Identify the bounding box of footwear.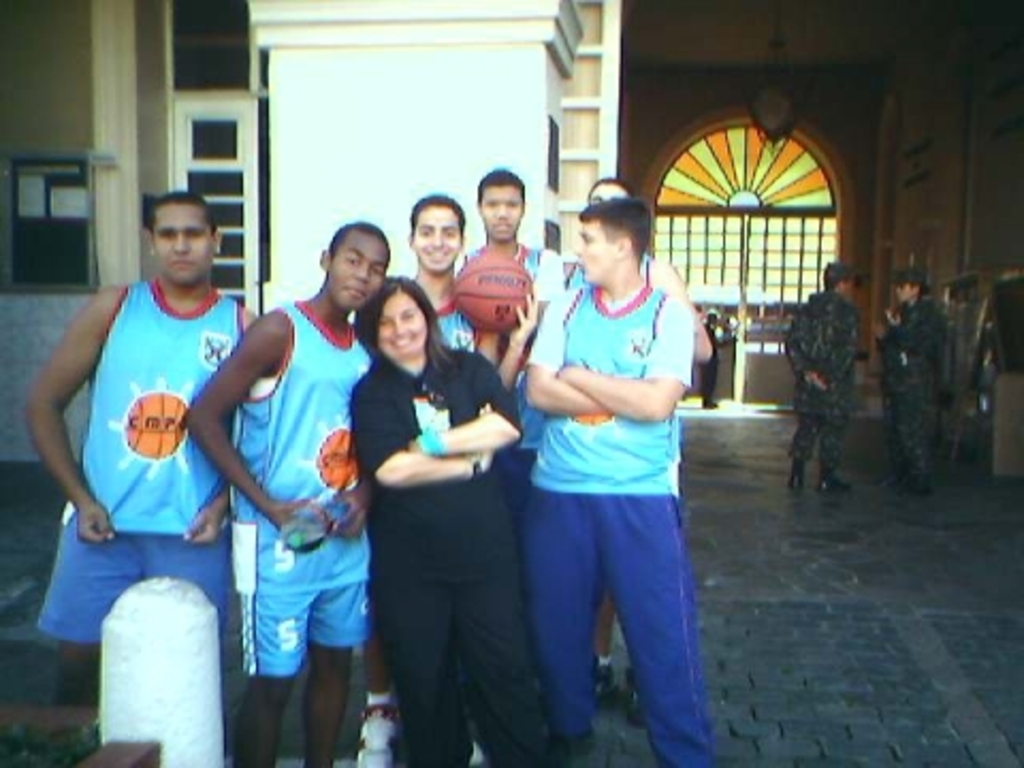
box(881, 457, 900, 484).
